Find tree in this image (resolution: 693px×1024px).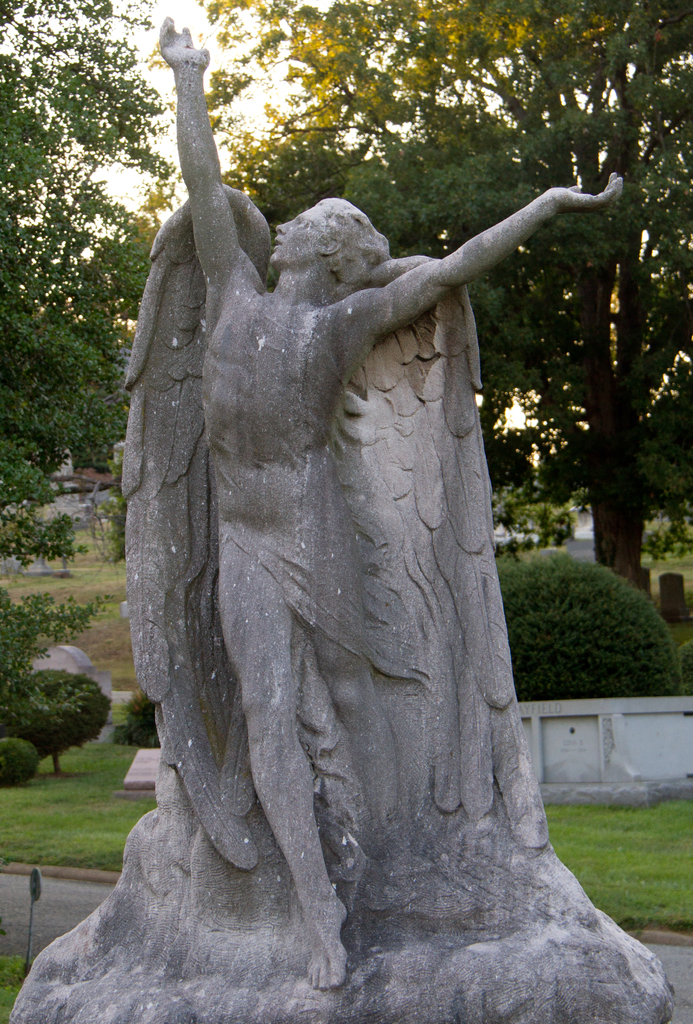
locate(0, 0, 170, 566).
